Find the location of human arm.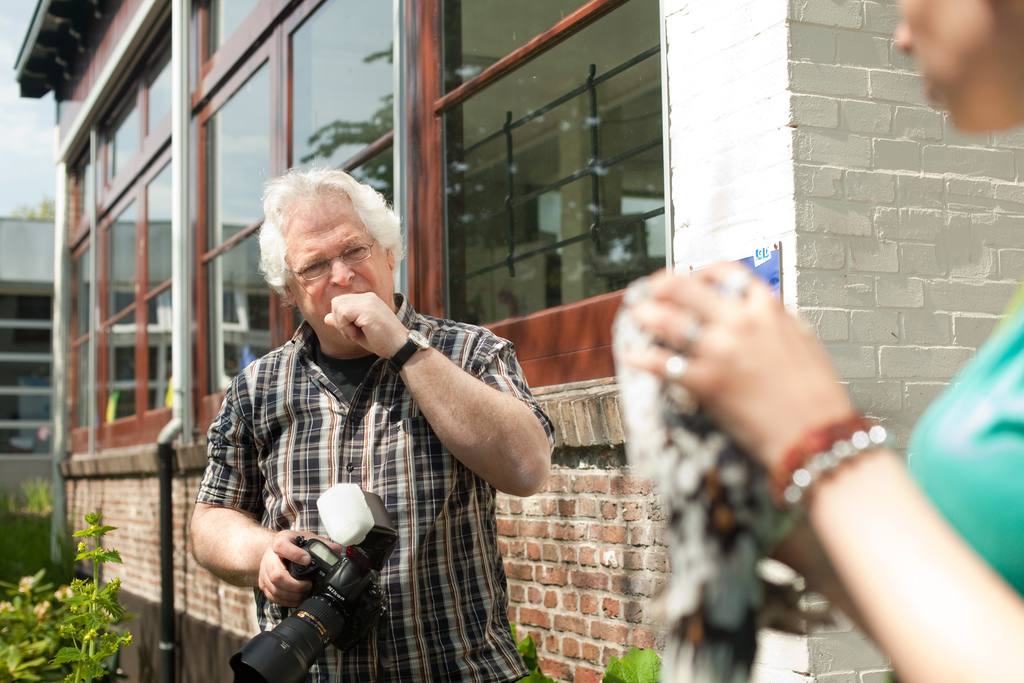
Location: Rect(616, 257, 1023, 682).
